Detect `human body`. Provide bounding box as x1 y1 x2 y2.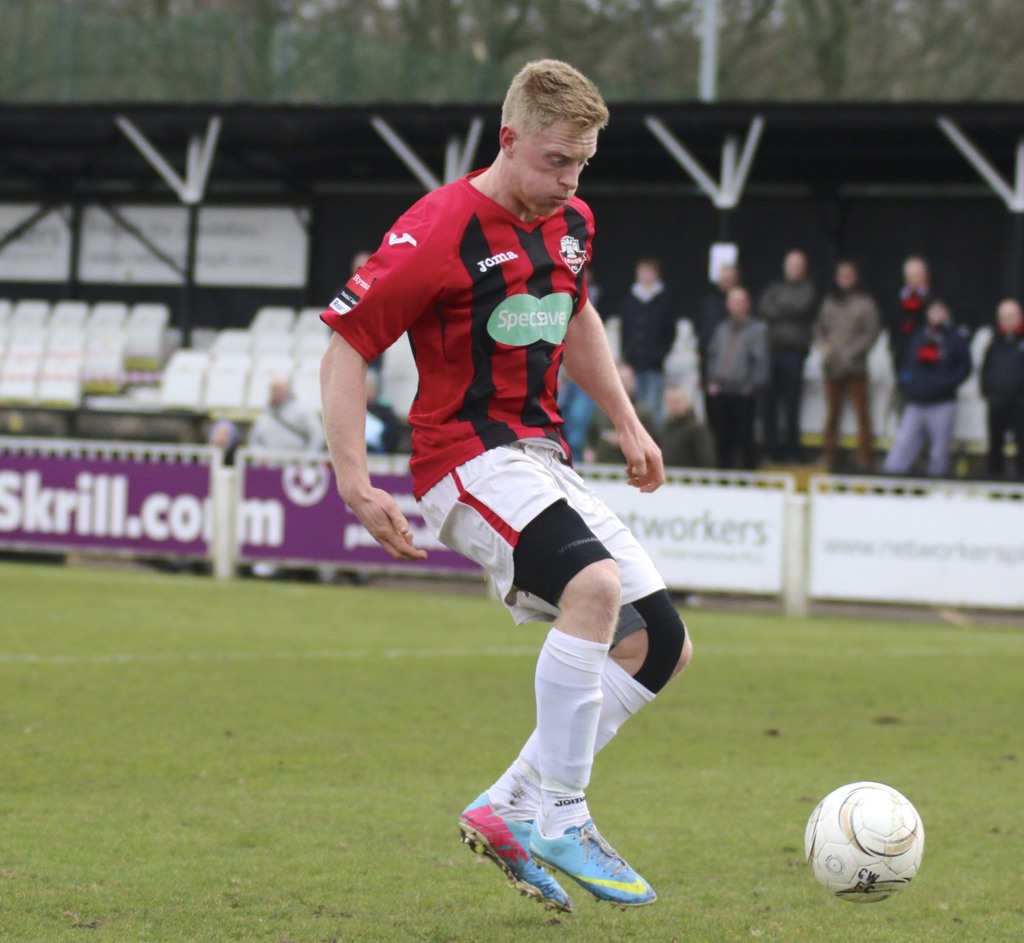
980 322 1023 501.
